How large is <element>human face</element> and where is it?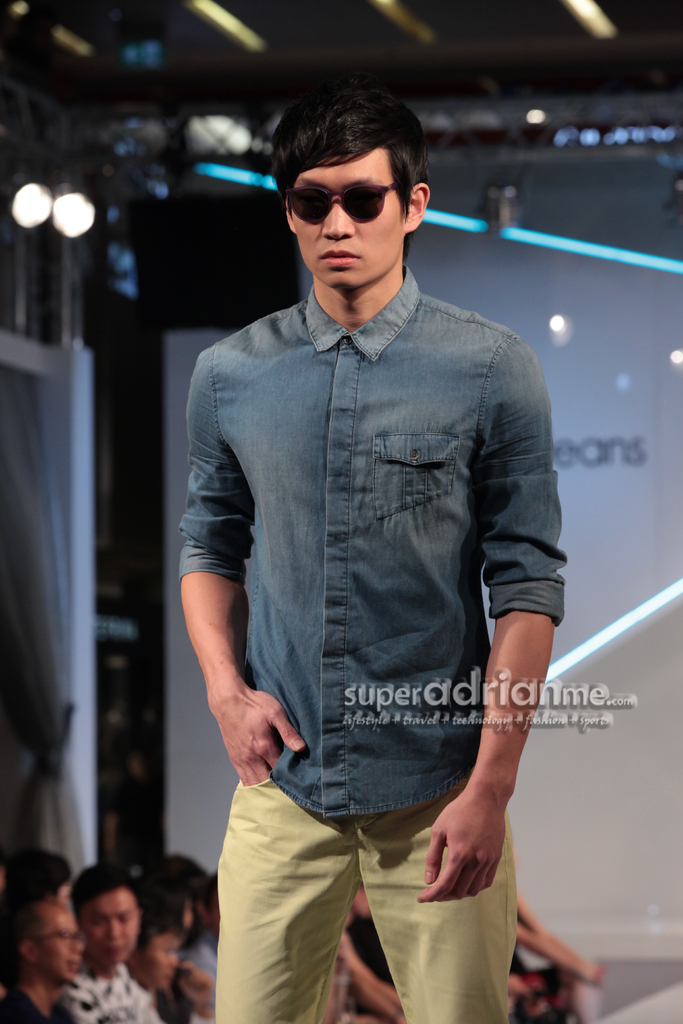
Bounding box: l=141, t=934, r=174, b=987.
